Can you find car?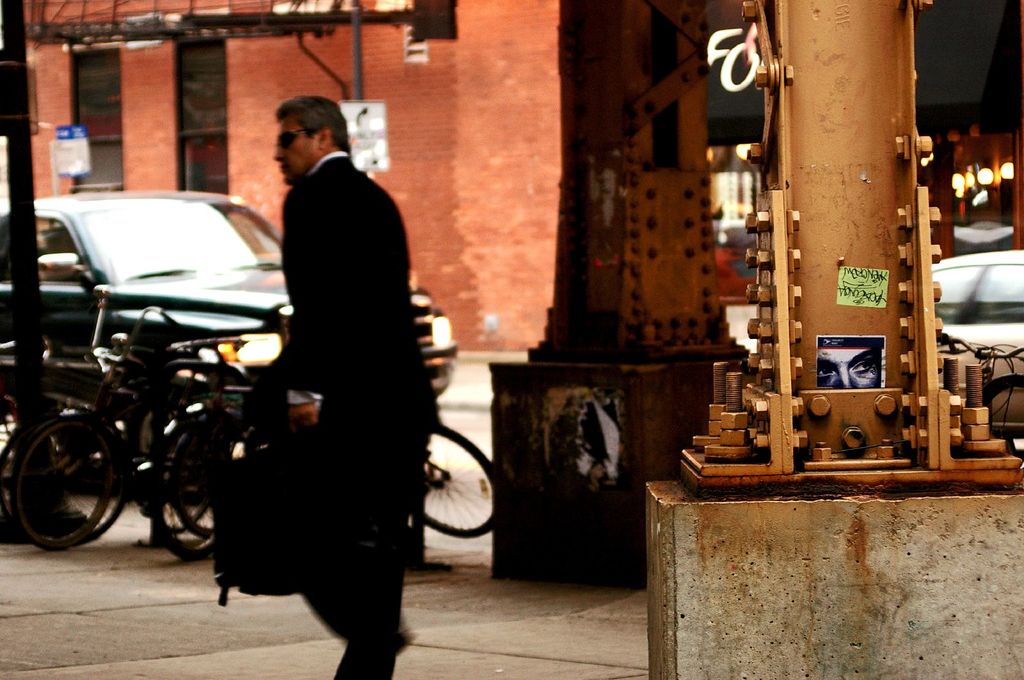
Yes, bounding box: locate(936, 255, 1023, 351).
